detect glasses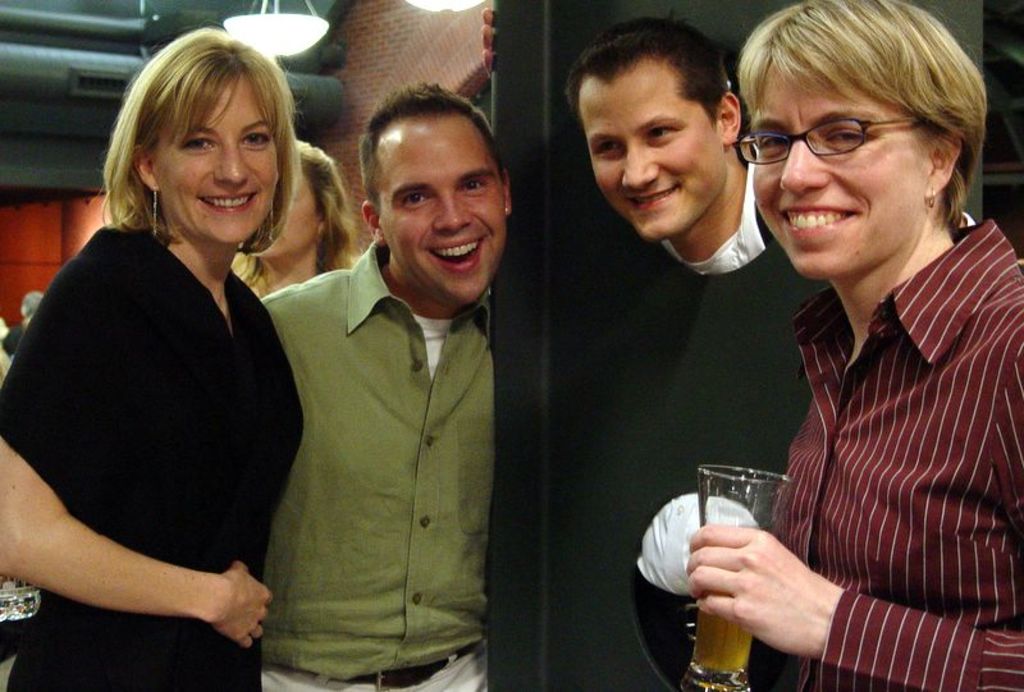
x1=735, y1=113, x2=929, y2=173
